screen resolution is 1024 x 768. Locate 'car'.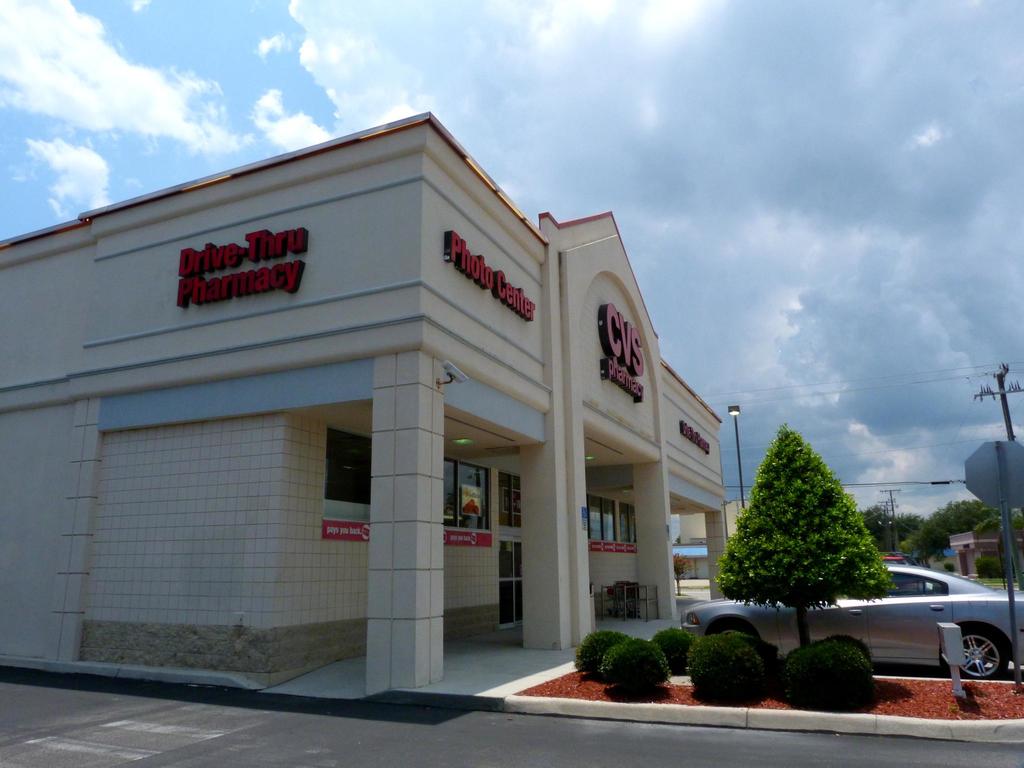
680, 561, 1023, 682.
